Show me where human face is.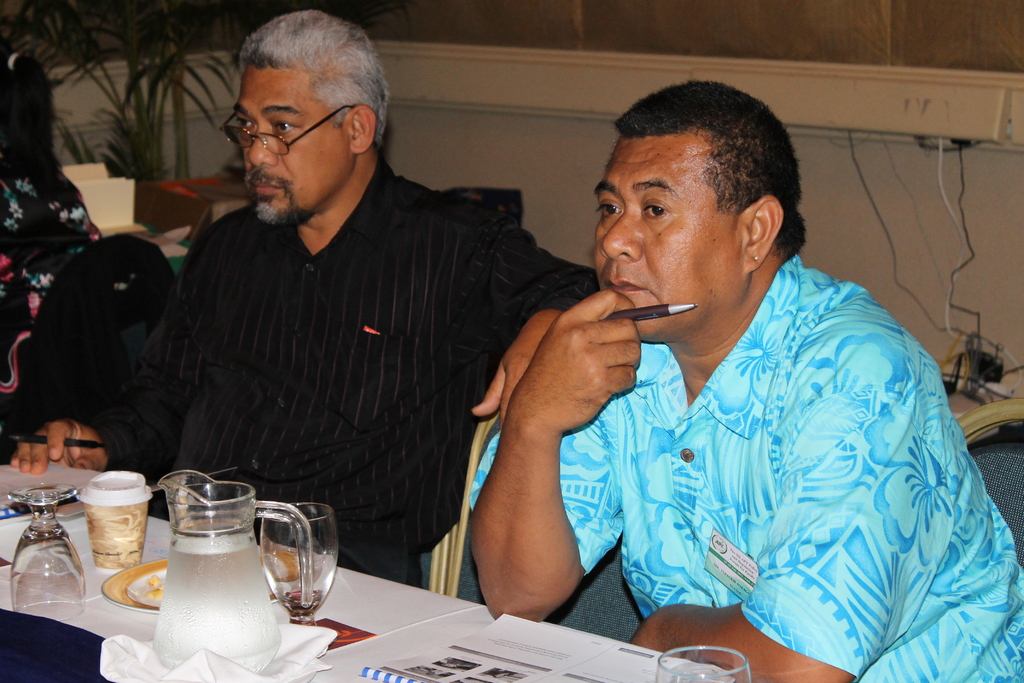
human face is at l=233, t=63, r=354, b=210.
